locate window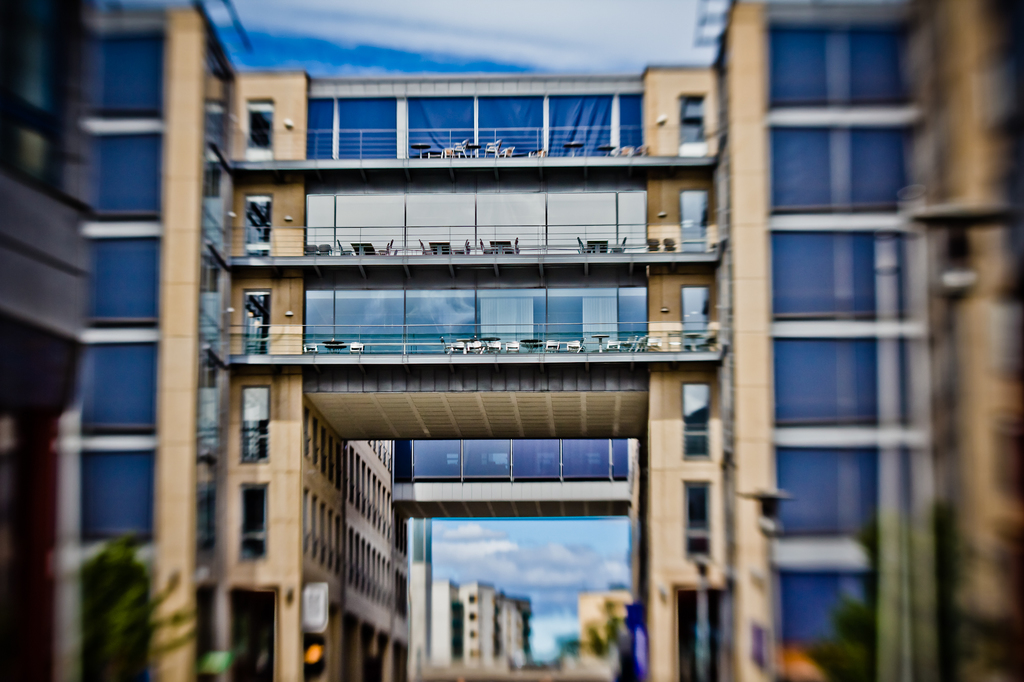
BBox(234, 187, 278, 259)
